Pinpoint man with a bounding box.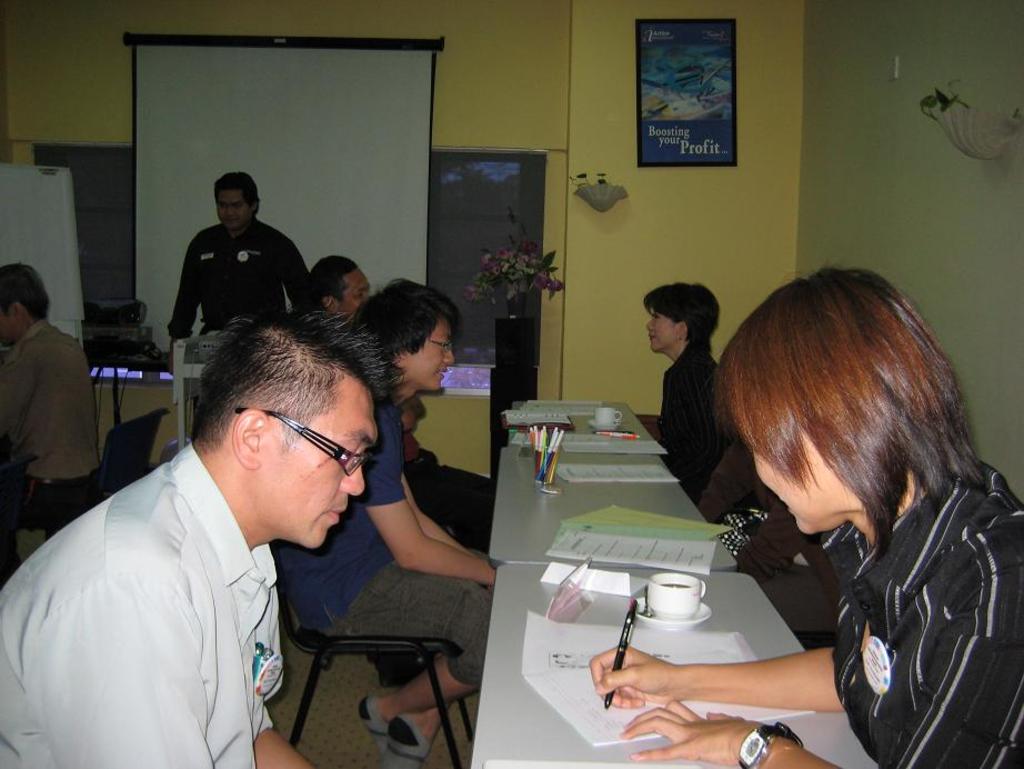
box=[170, 170, 311, 361].
